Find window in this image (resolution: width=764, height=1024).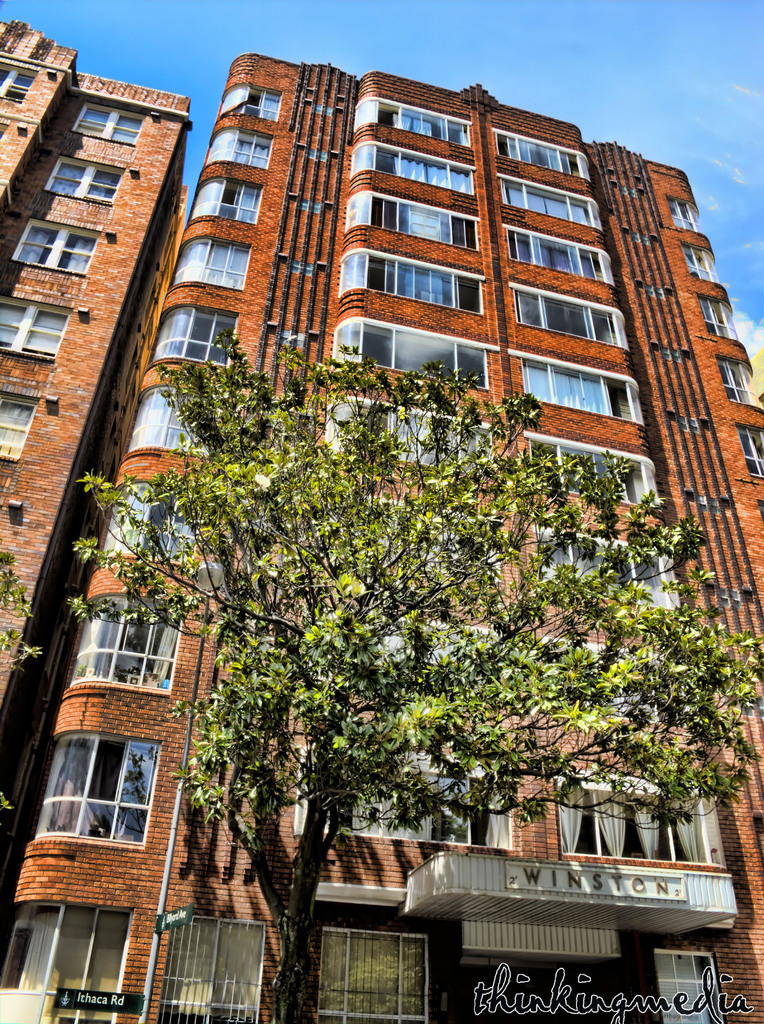
[349, 146, 471, 195].
